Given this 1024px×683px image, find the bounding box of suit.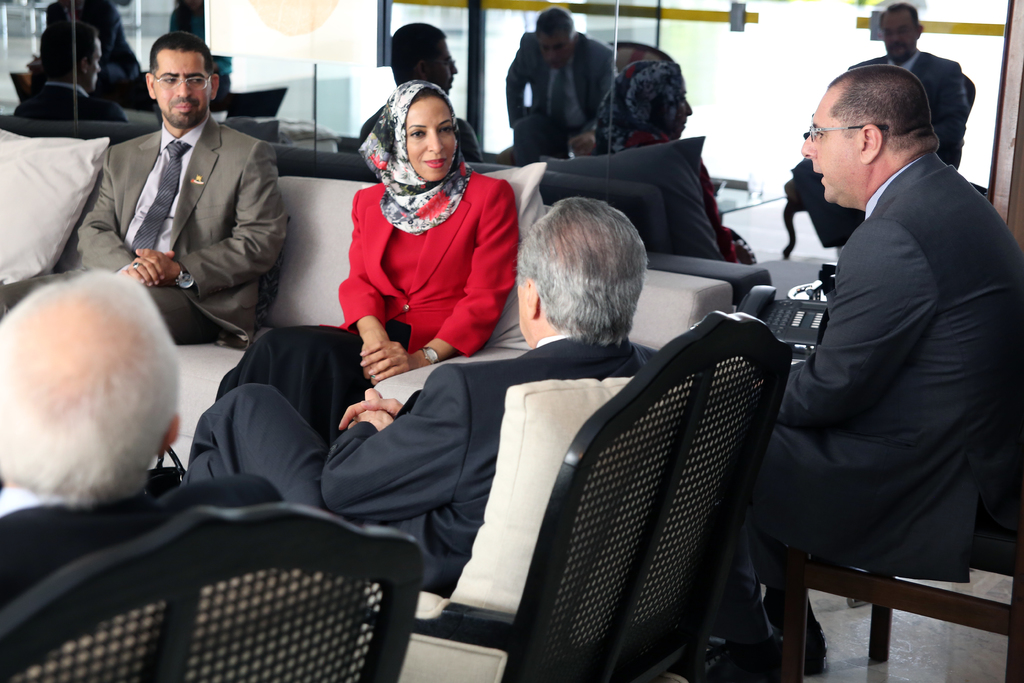
l=79, t=56, r=291, b=351.
